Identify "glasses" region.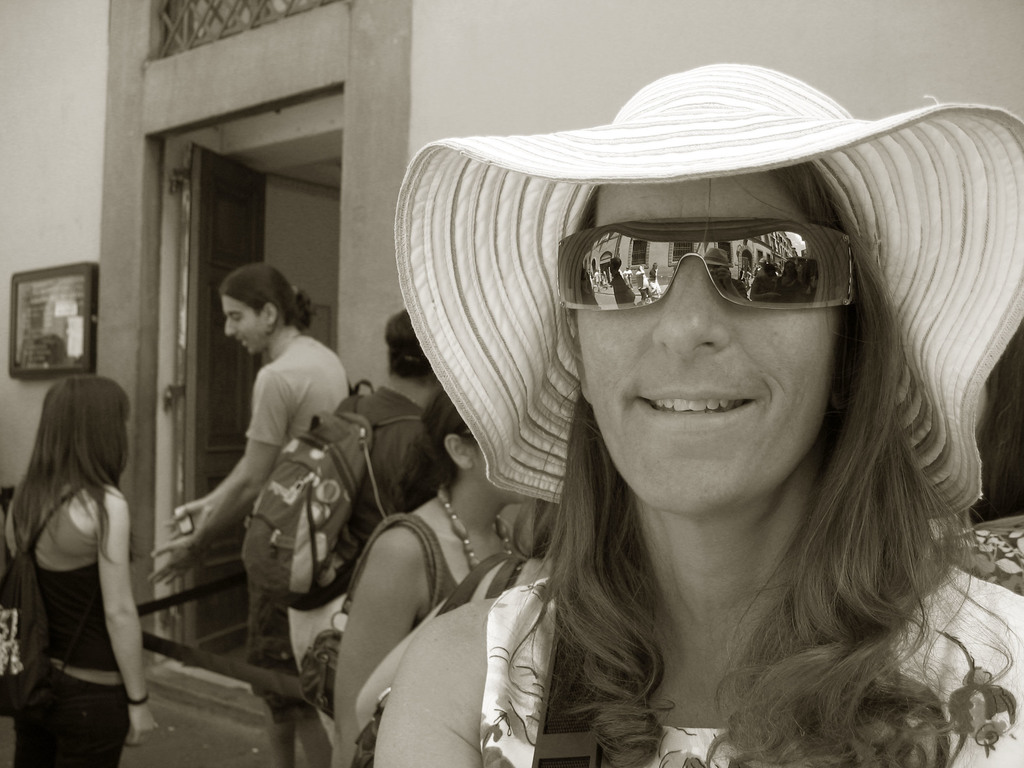
Region: bbox=(556, 216, 851, 312).
